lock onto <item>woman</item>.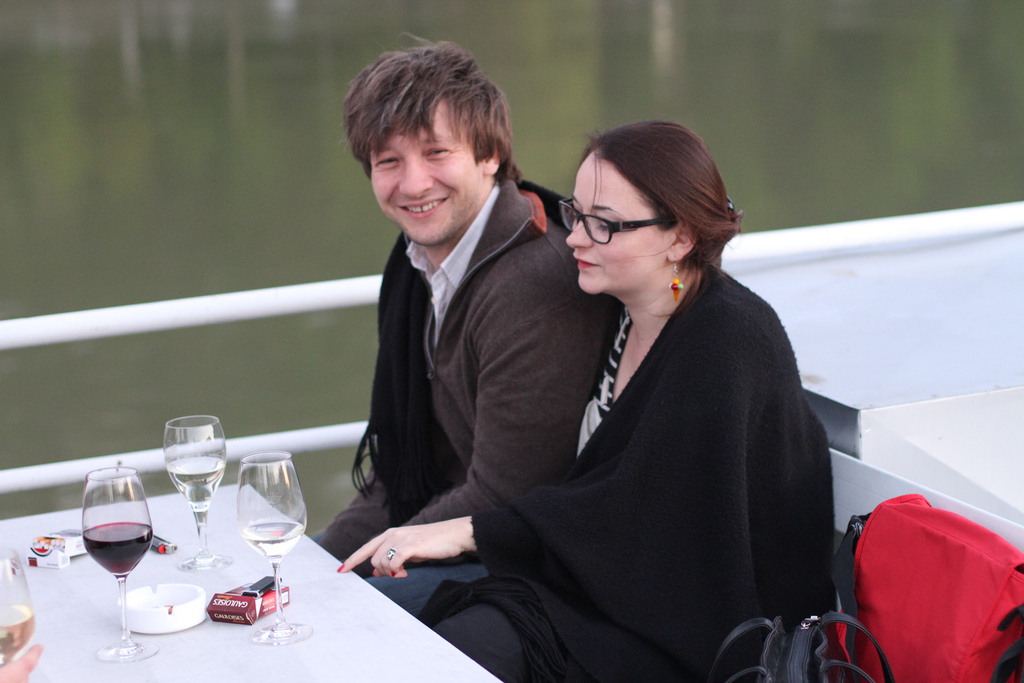
Locked: x1=415 y1=99 x2=821 y2=677.
